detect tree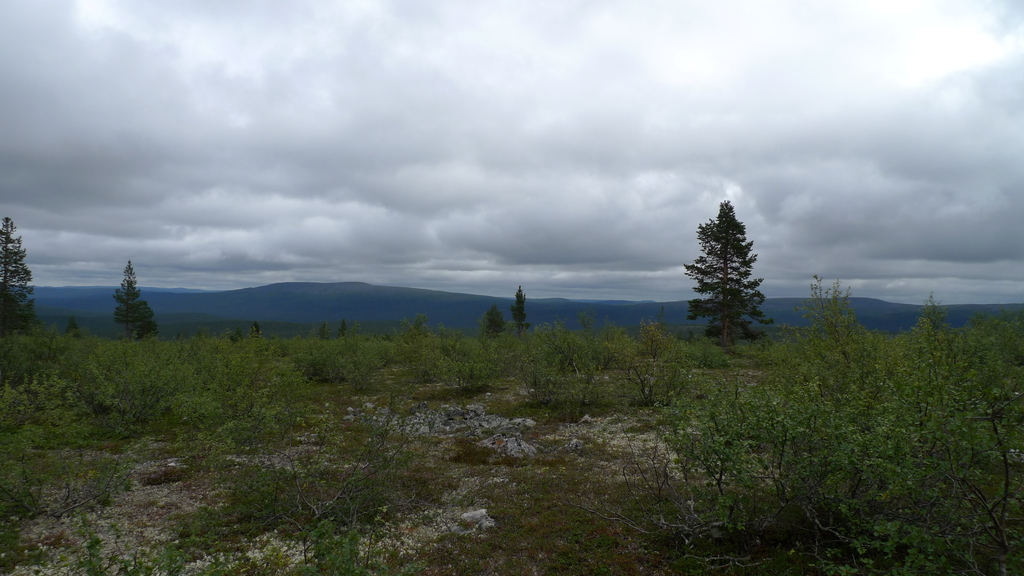
484/303/505/345
